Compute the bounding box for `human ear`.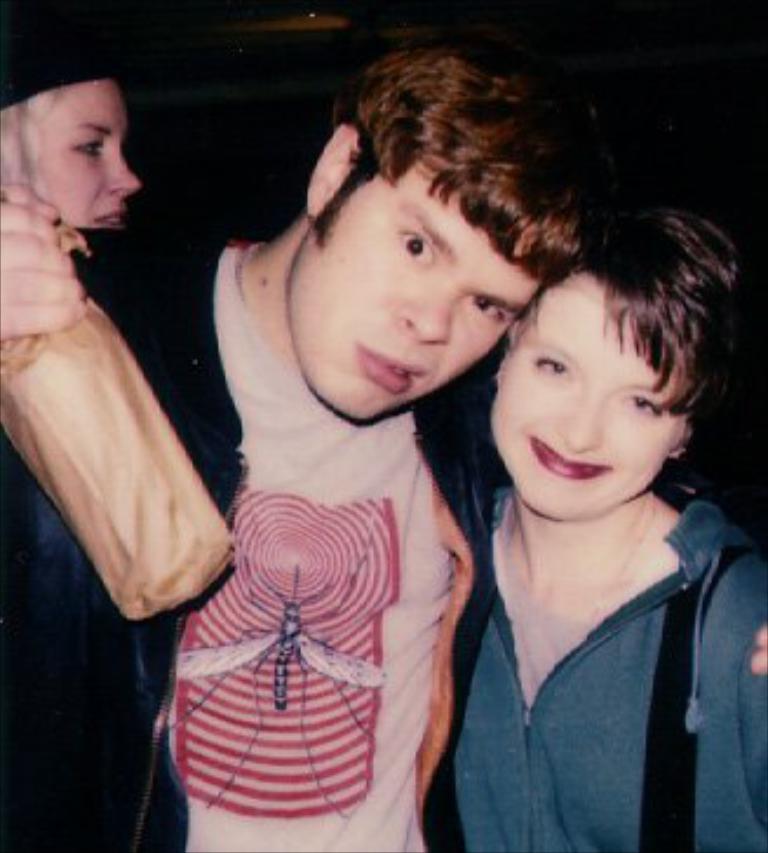
(left=303, top=120, right=362, bottom=214).
